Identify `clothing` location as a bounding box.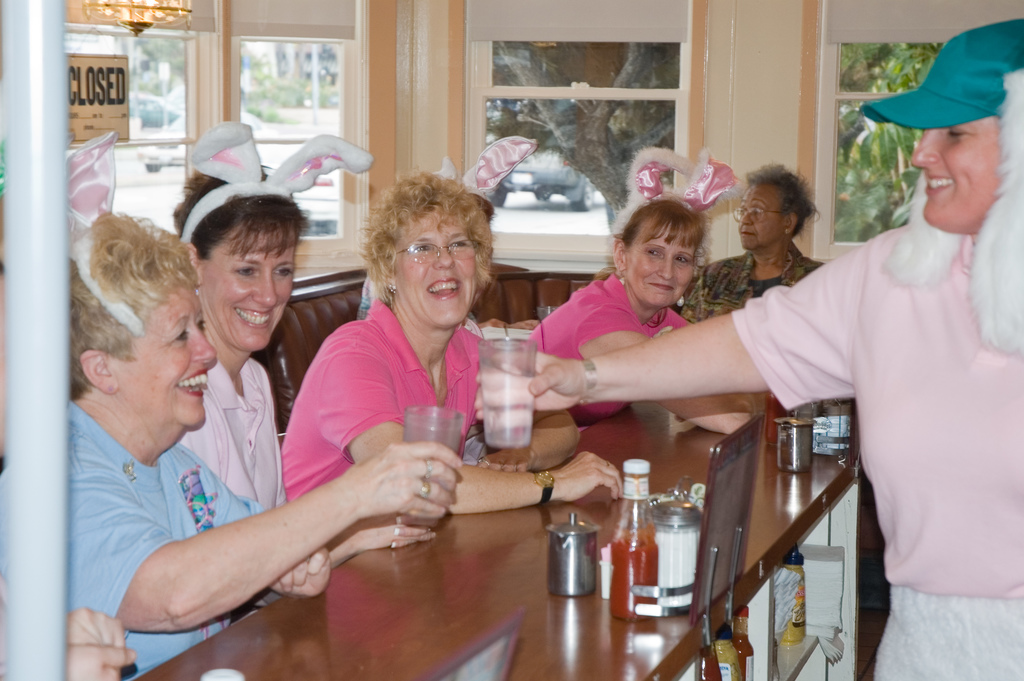
l=524, t=274, r=703, b=420.
